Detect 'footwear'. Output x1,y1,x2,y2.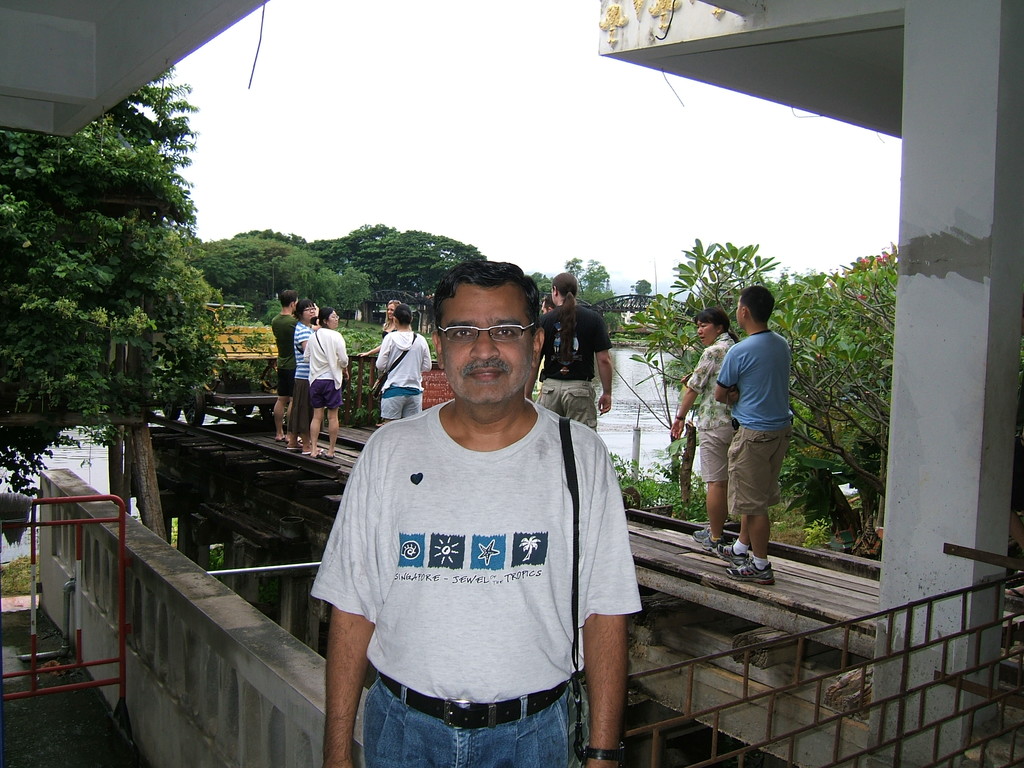
687,513,721,553.
